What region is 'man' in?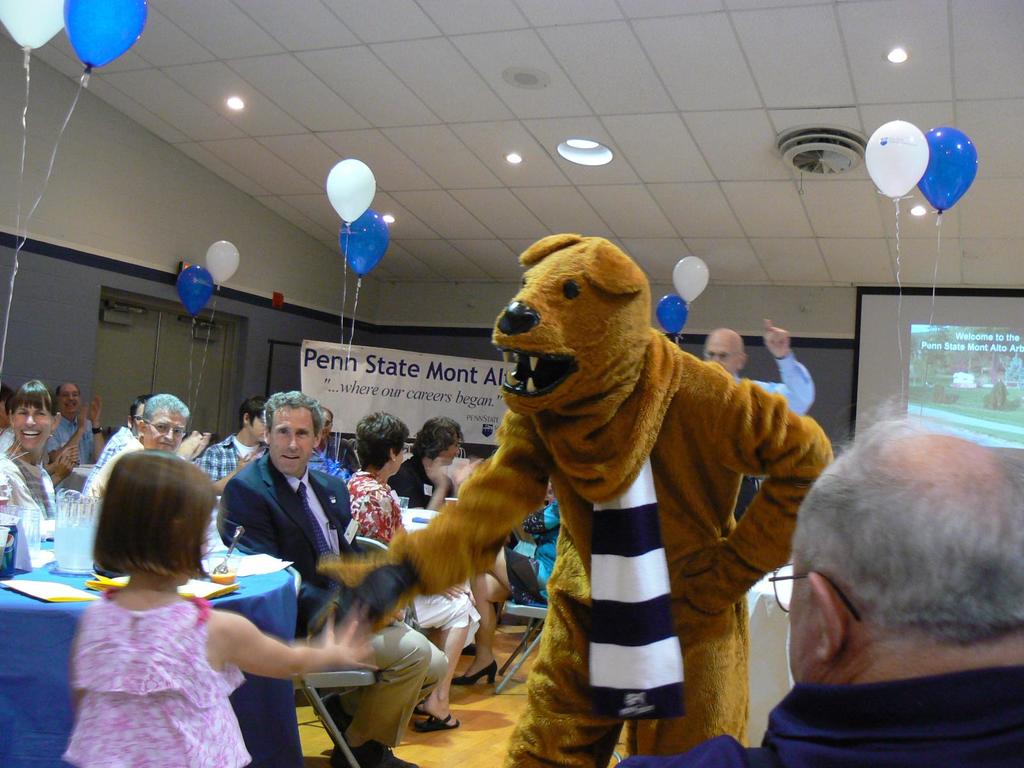
region(707, 323, 821, 518).
